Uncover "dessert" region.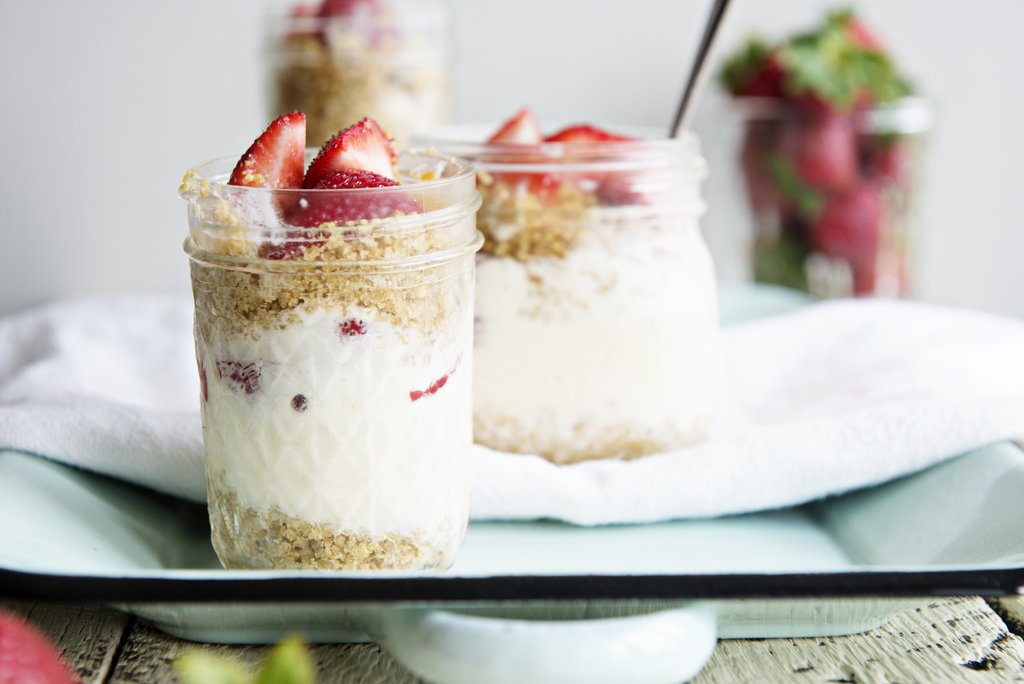
Uncovered: crop(456, 104, 732, 457).
